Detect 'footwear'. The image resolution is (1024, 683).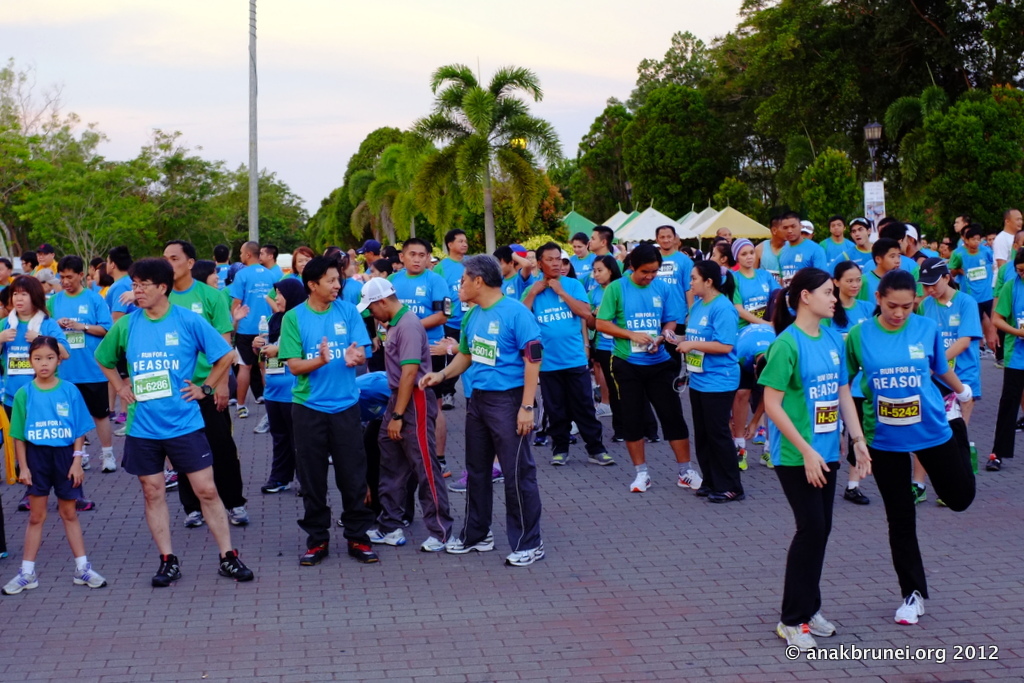
bbox=[982, 453, 1005, 473].
